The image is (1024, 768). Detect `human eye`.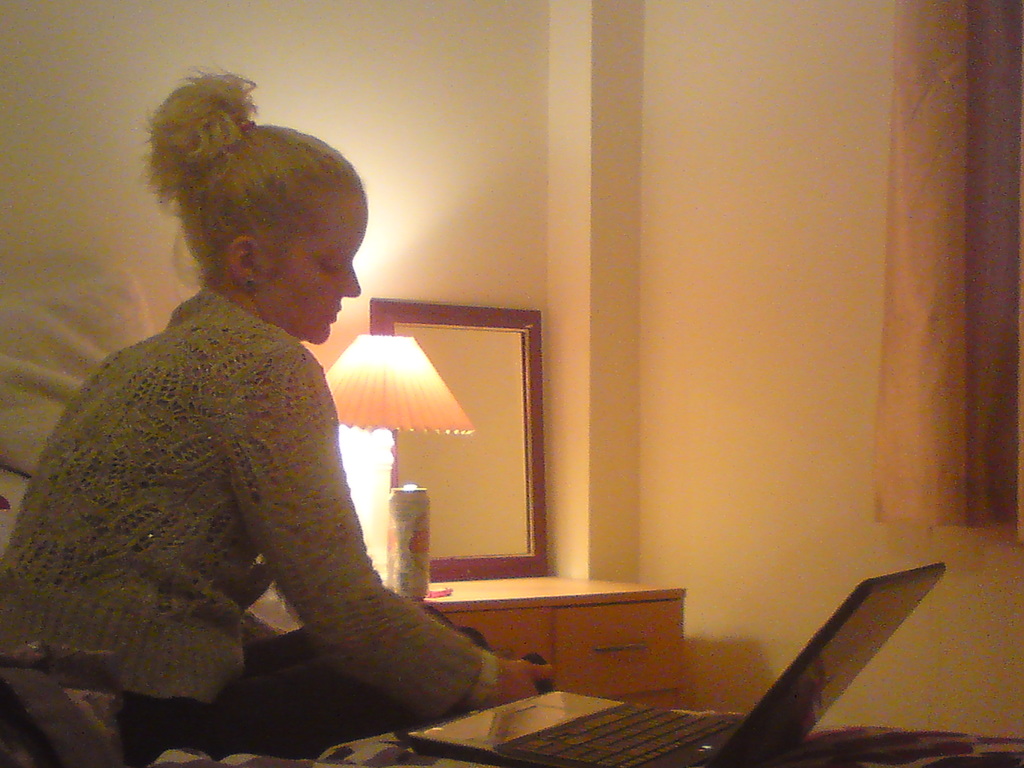
Detection: {"x1": 317, "y1": 256, "x2": 341, "y2": 276}.
